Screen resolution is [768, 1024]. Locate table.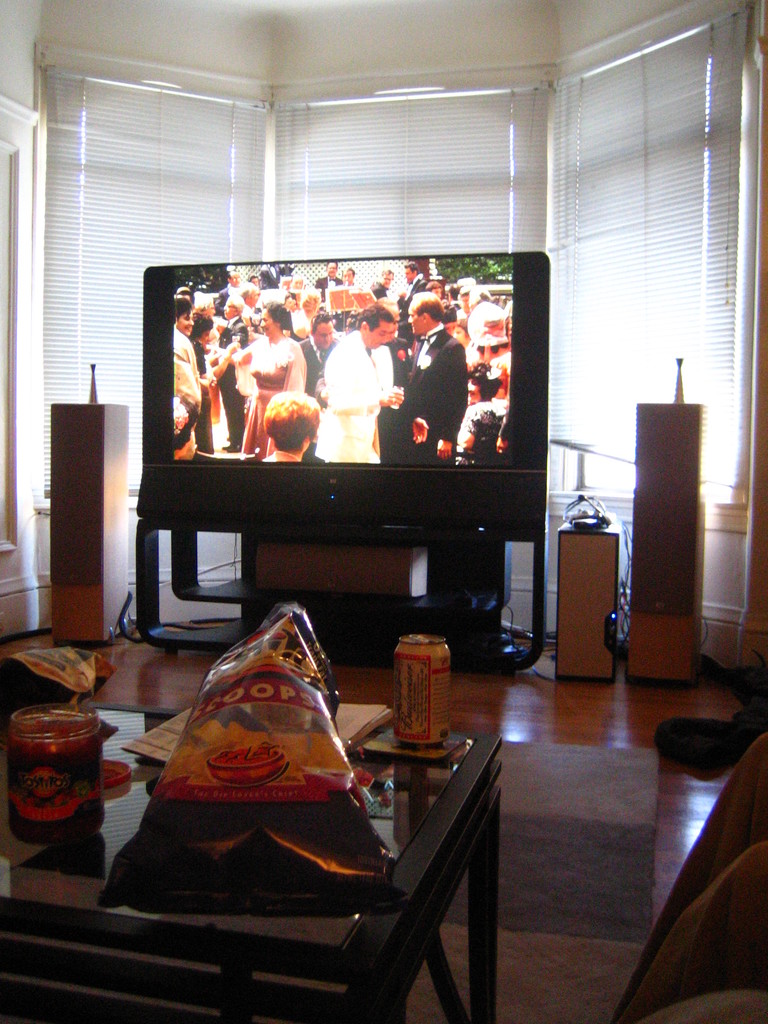
l=0, t=700, r=504, b=1023.
